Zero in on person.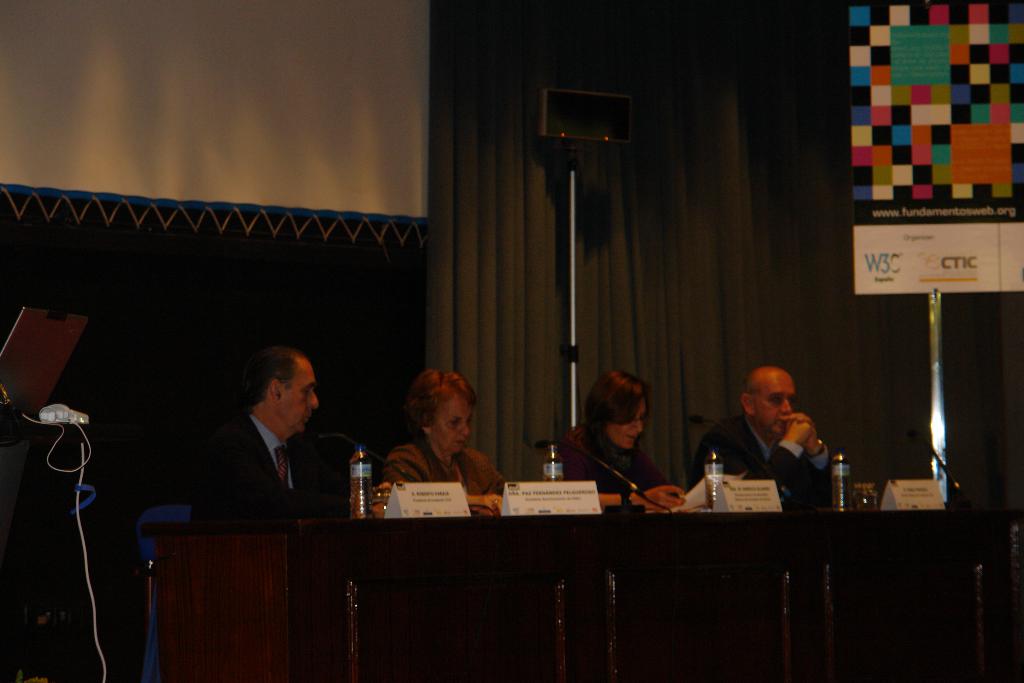
Zeroed in: <bbox>368, 374, 511, 508</bbox>.
